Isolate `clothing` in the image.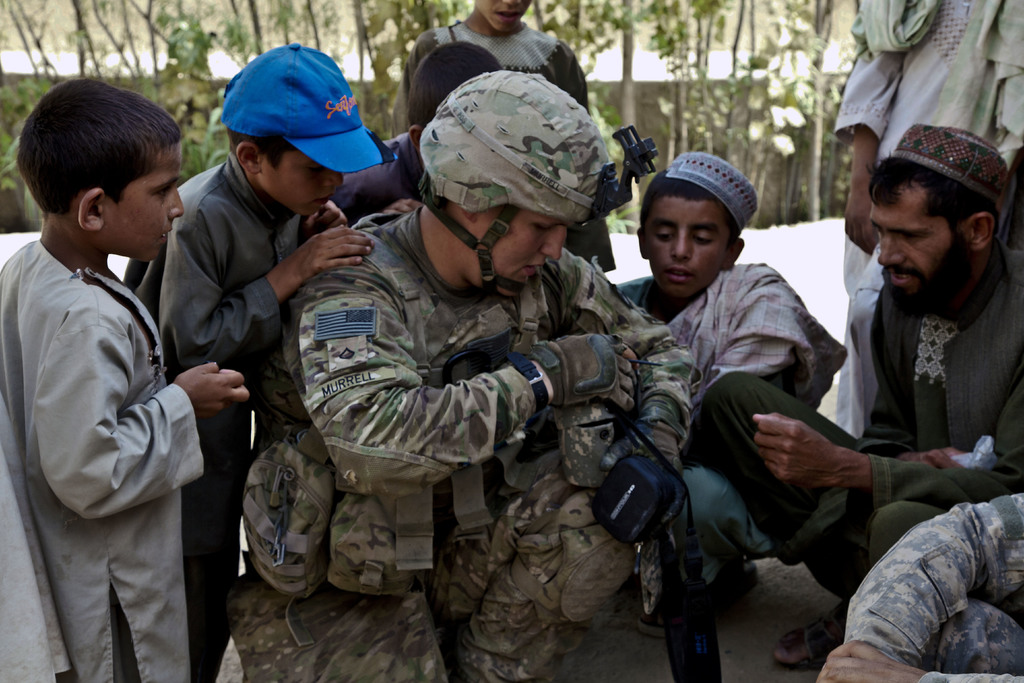
Isolated region: [403, 17, 613, 268].
